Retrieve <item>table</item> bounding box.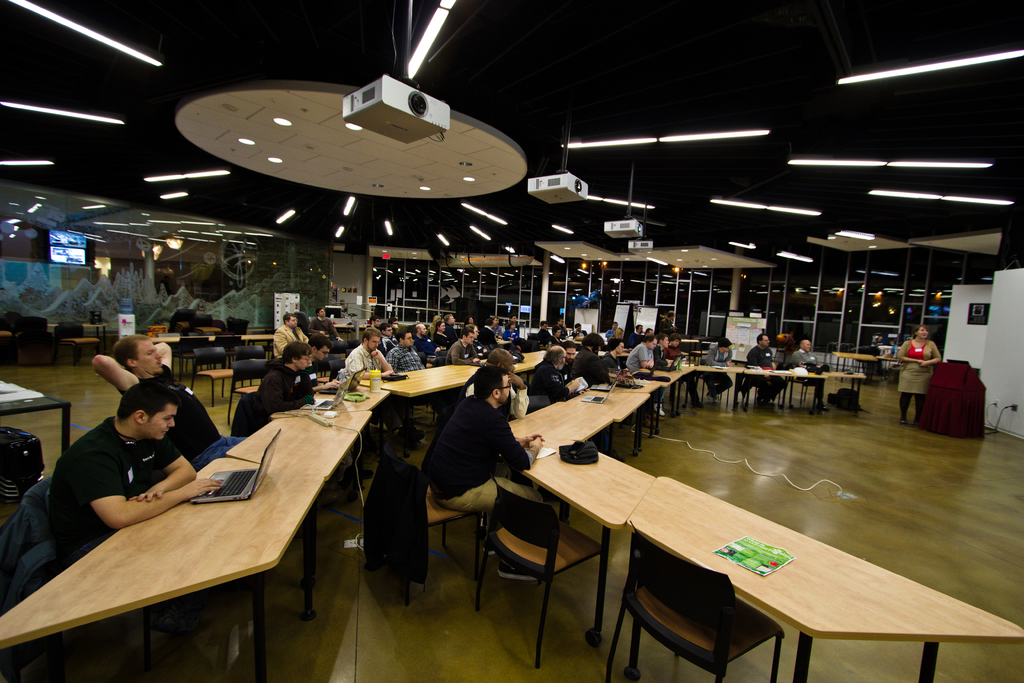
Bounding box: 497,397,614,525.
